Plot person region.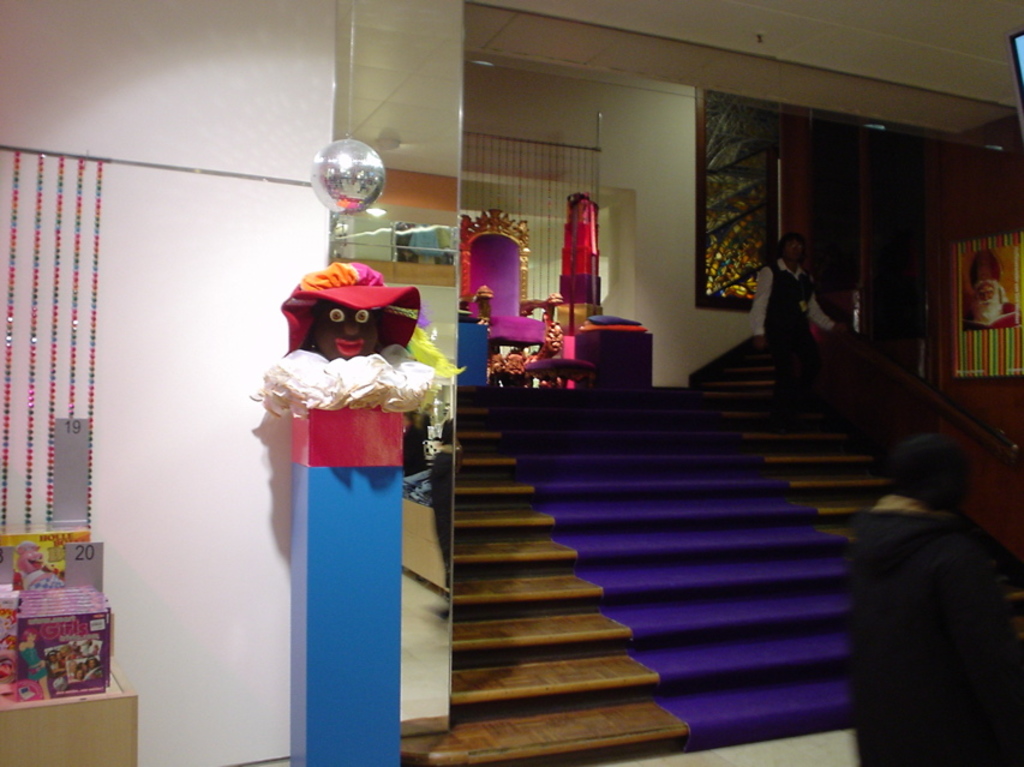
Plotted at bbox(751, 230, 834, 393).
